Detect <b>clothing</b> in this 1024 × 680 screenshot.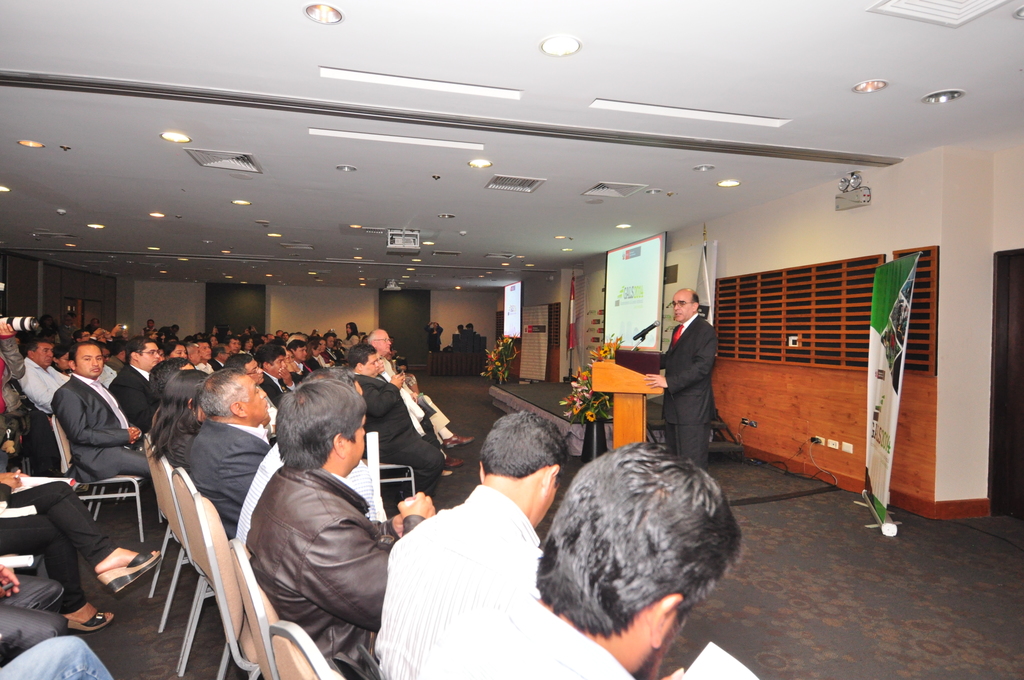
Detection: Rect(659, 314, 719, 466).
